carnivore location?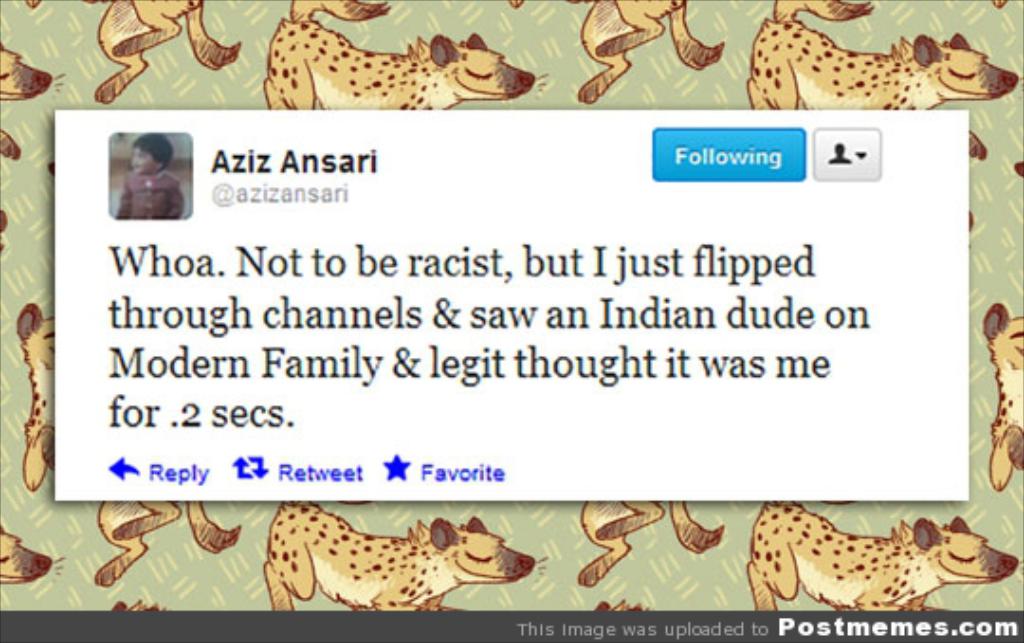
[745, 0, 1015, 161]
